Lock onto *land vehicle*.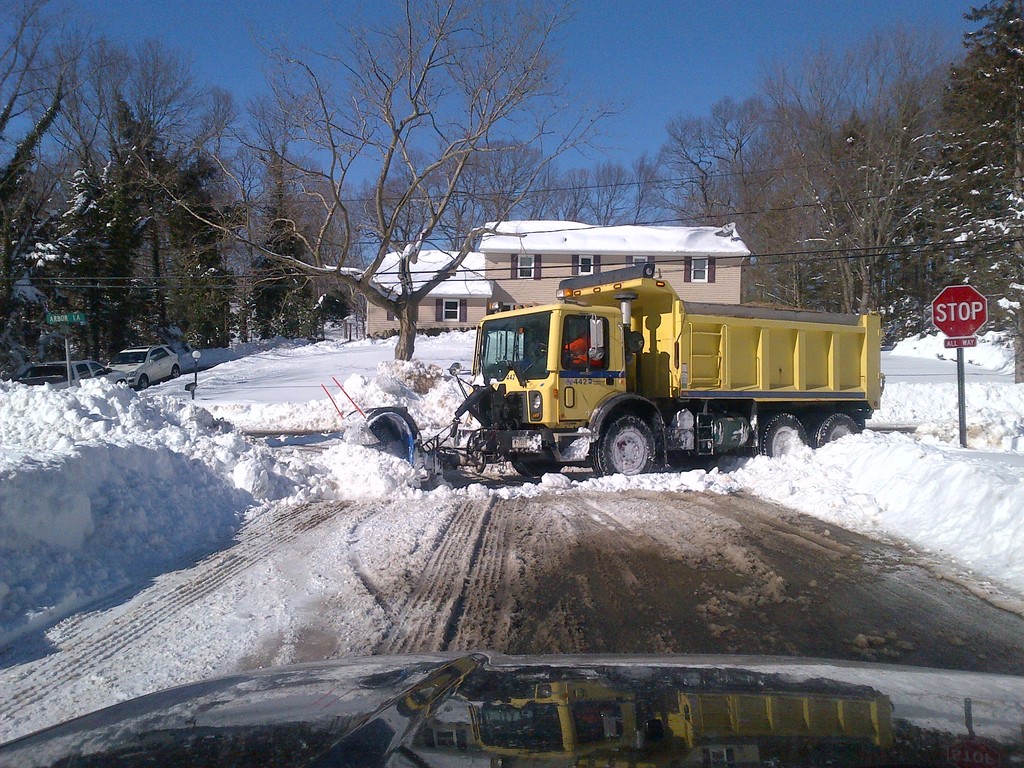
Locked: x1=0 y1=648 x2=1023 y2=764.
